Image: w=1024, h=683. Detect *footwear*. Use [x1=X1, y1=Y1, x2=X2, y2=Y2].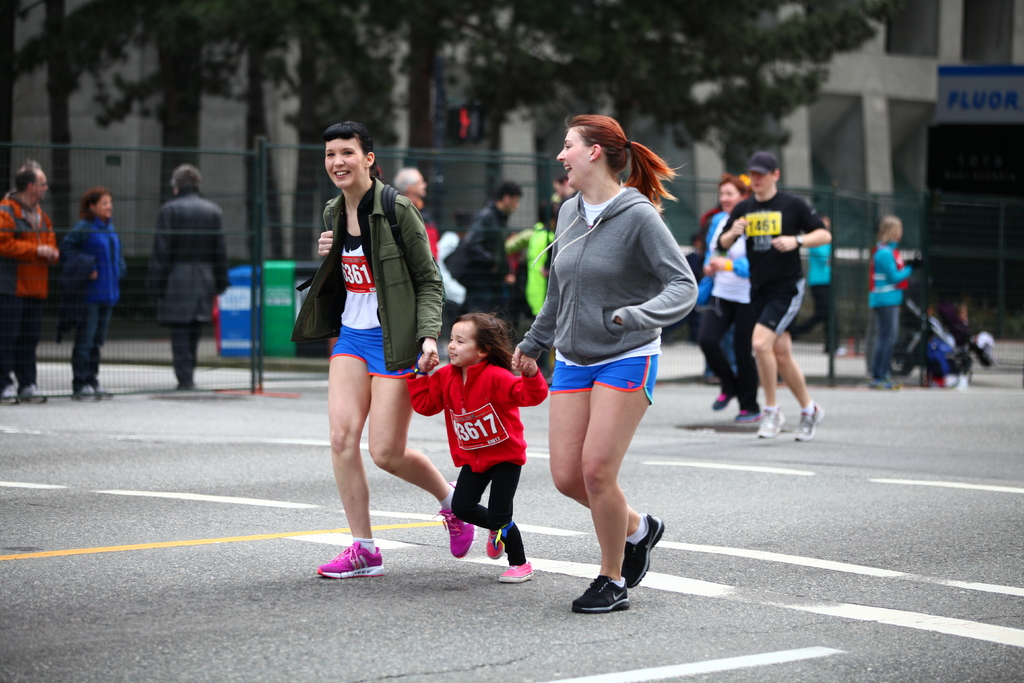
[x1=316, y1=539, x2=385, y2=576].
